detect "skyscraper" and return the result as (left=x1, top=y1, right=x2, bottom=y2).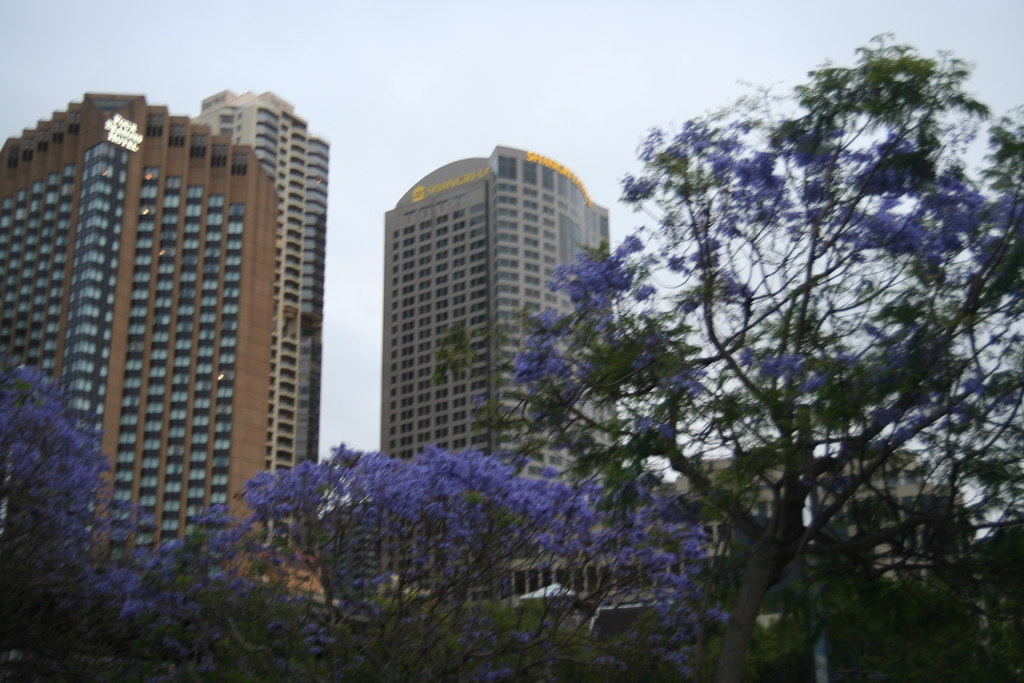
(left=383, top=144, right=613, bottom=597).
